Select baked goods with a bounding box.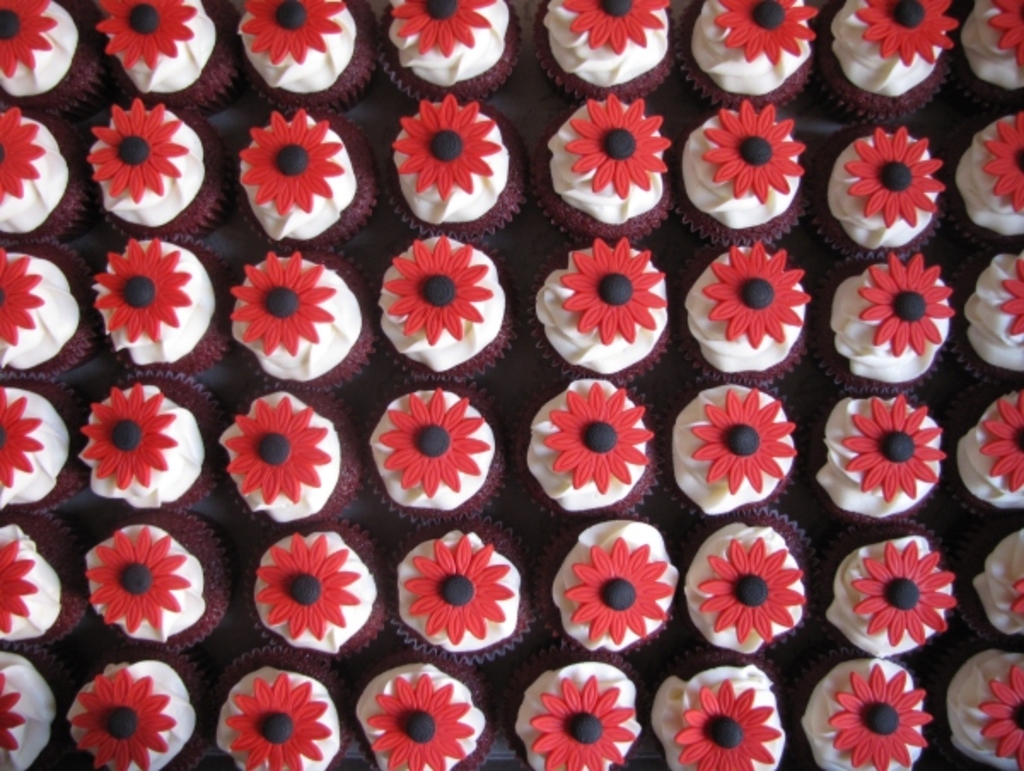
[left=0, top=102, right=92, bottom=249].
